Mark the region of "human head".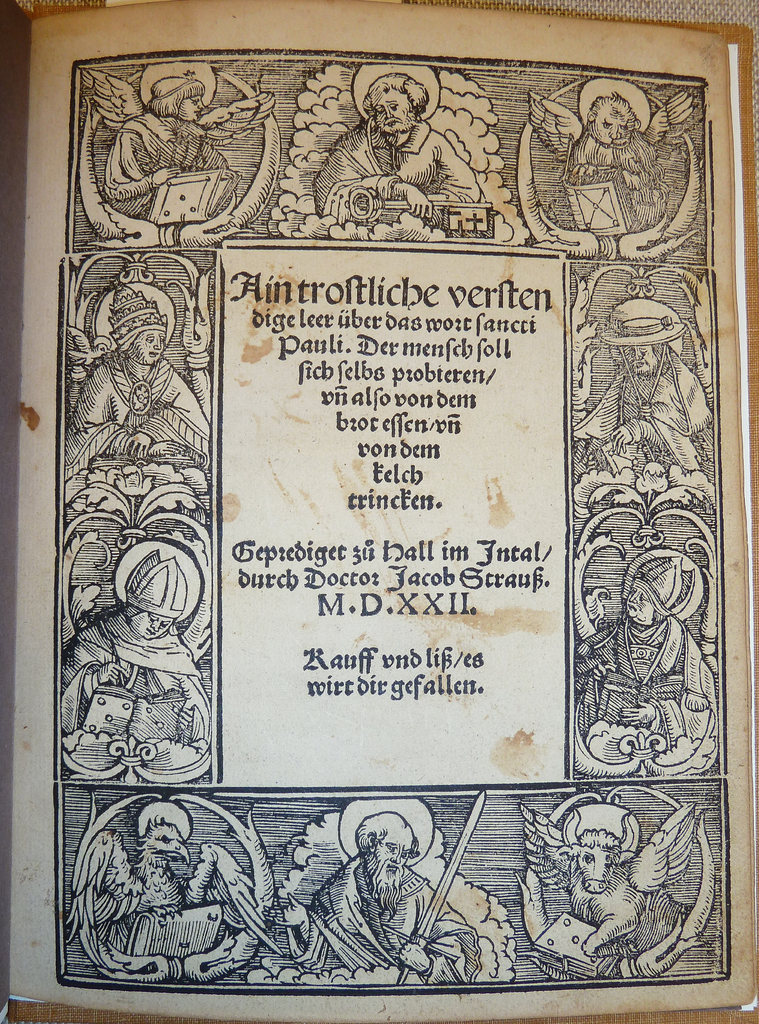
Region: Rect(363, 70, 427, 136).
